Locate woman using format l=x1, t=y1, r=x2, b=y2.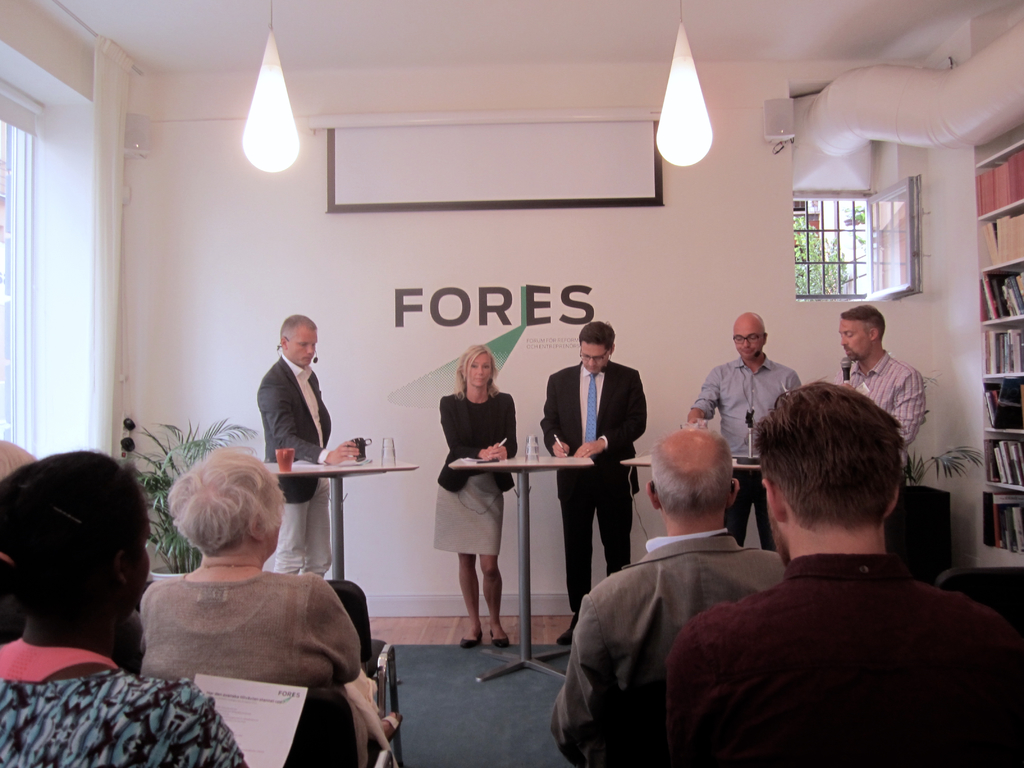
l=429, t=353, r=520, b=650.
